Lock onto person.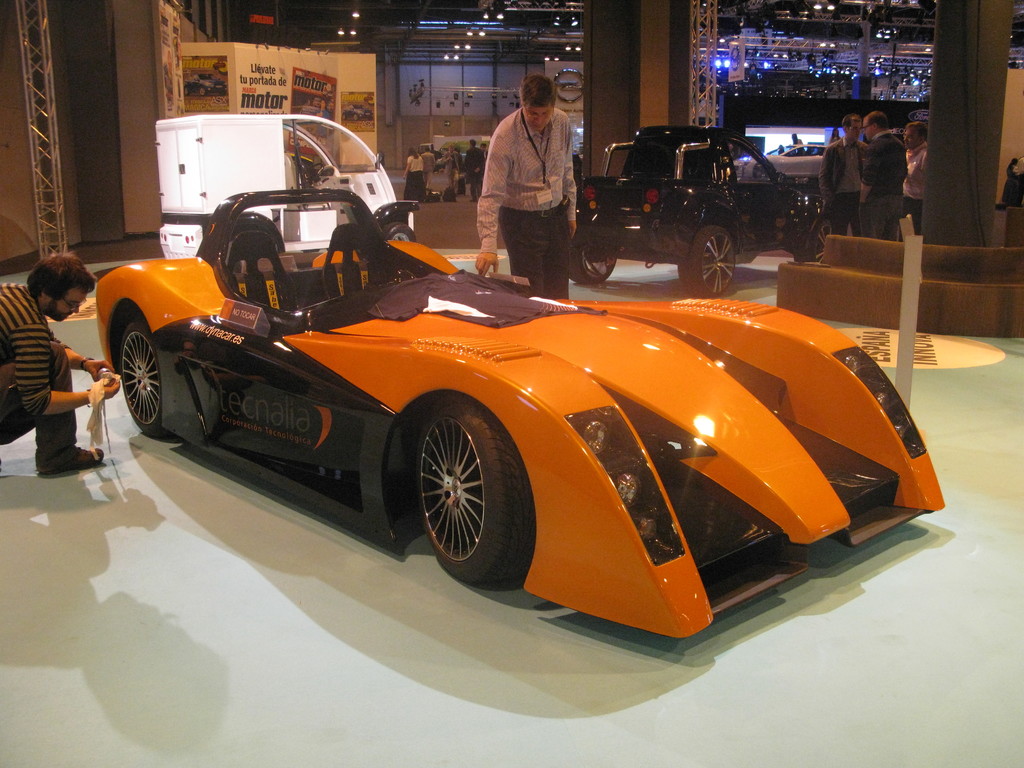
Locked: left=467, top=140, right=477, bottom=182.
